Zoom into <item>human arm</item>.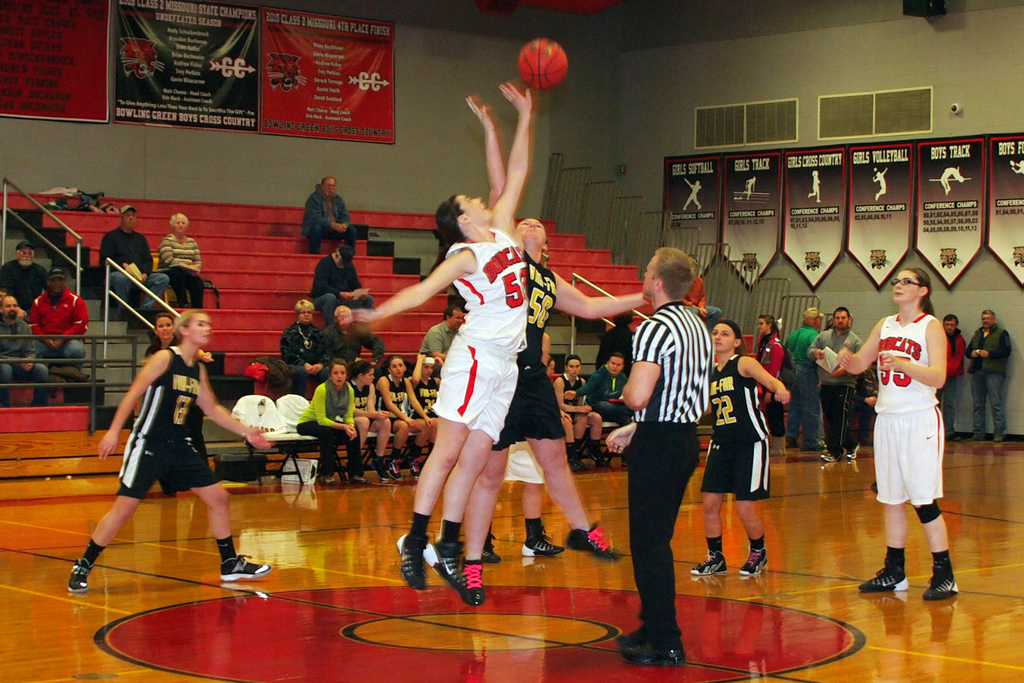
Zoom target: [1,353,33,373].
